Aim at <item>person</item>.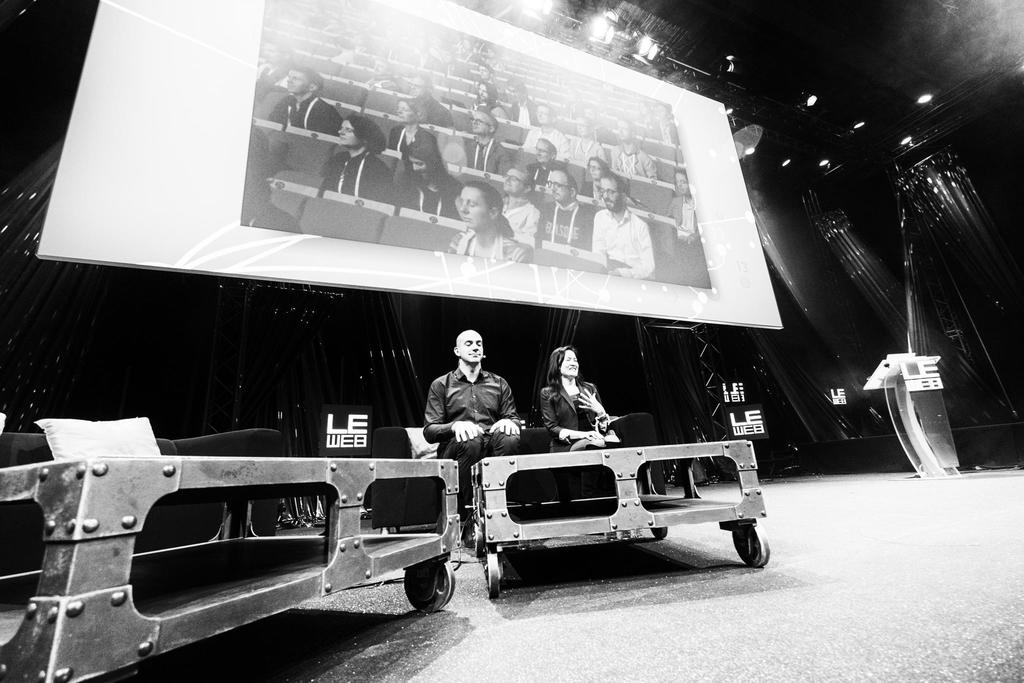
Aimed at x1=393 y1=145 x2=451 y2=217.
